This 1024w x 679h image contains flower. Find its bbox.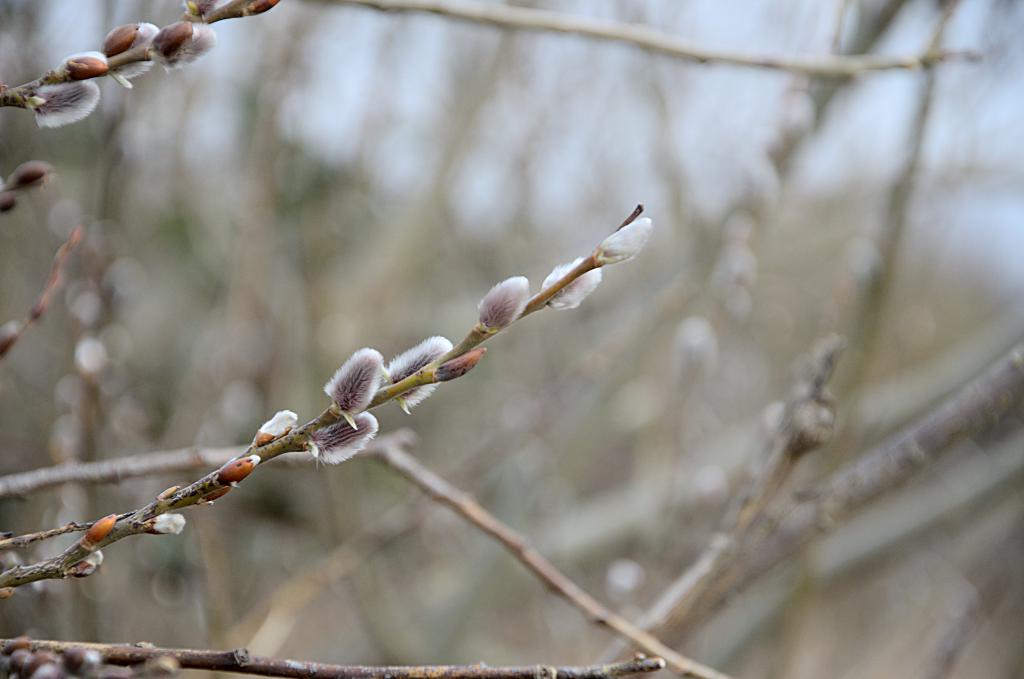
crop(110, 20, 159, 83).
